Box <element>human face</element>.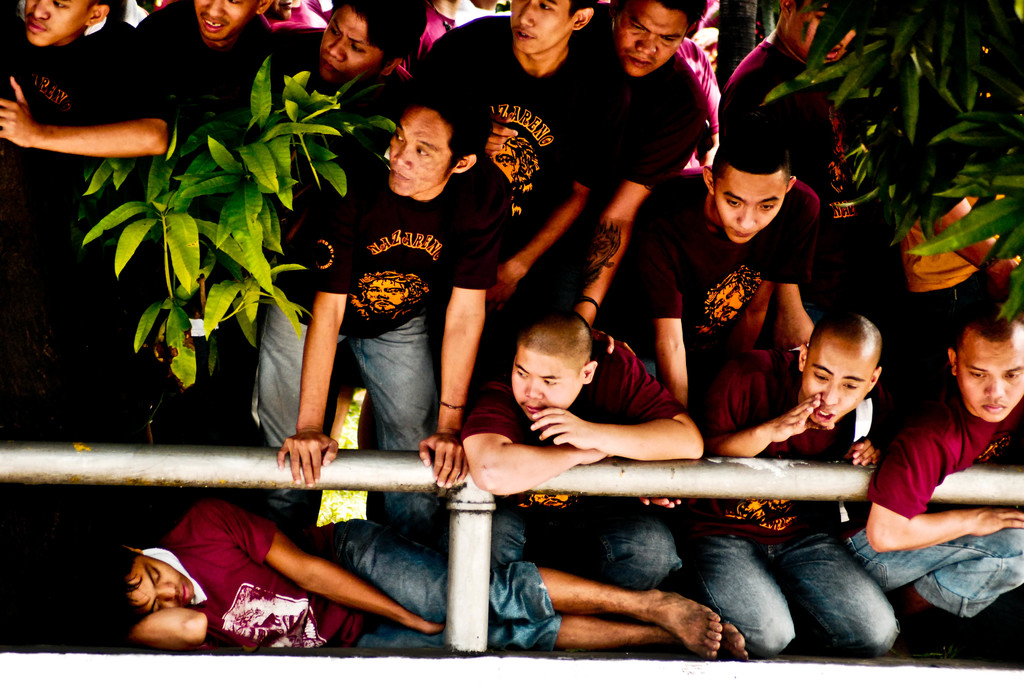
{"x1": 134, "y1": 562, "x2": 196, "y2": 611}.
